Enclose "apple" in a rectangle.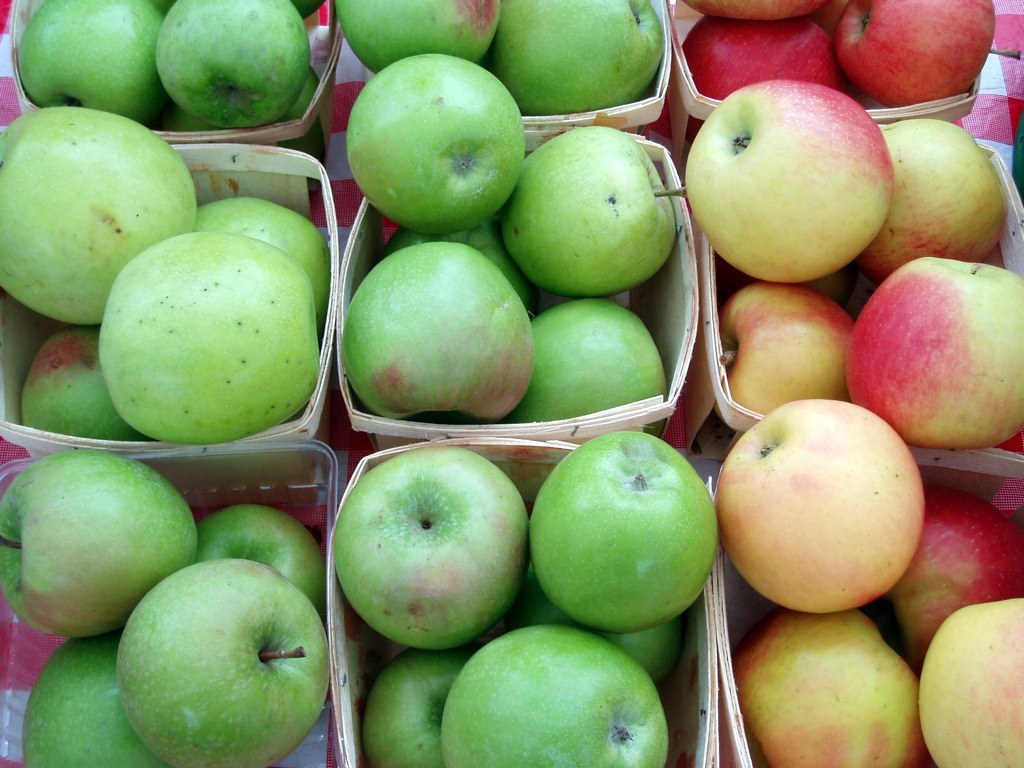
(x1=156, y1=70, x2=318, y2=128).
